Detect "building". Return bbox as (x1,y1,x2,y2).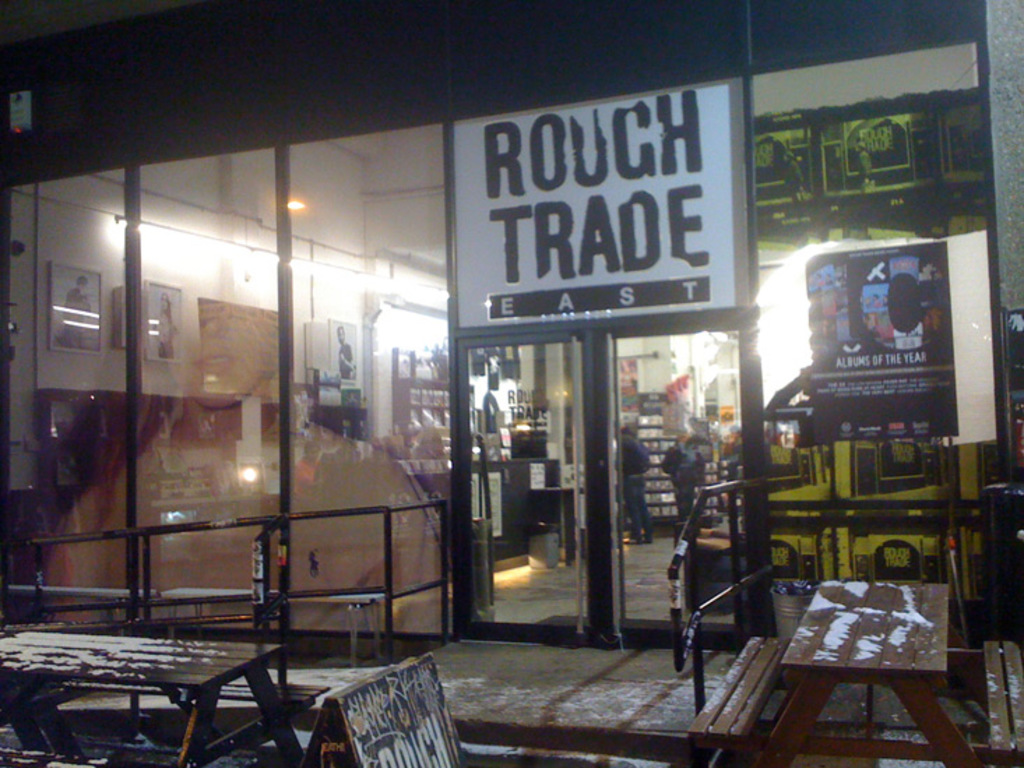
(0,0,1023,767).
